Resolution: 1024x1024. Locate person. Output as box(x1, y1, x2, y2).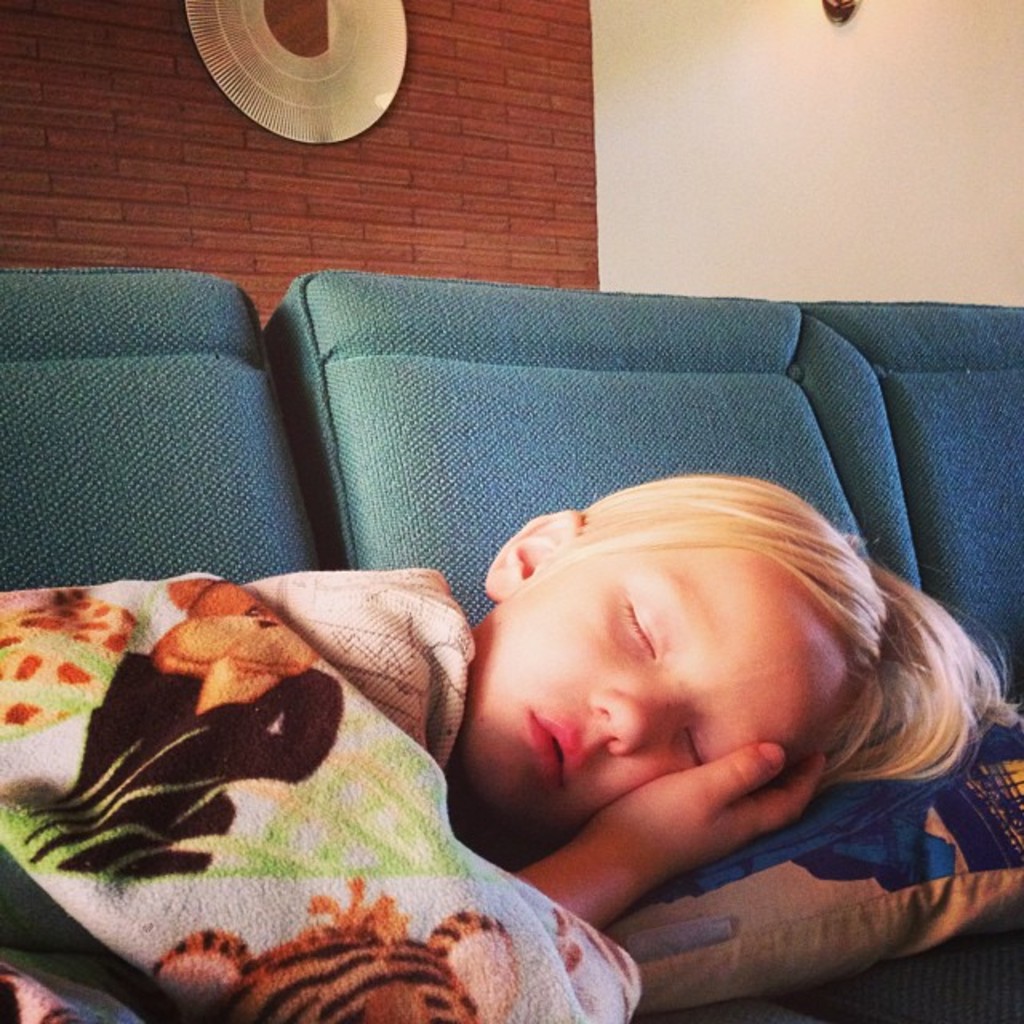
box(253, 467, 1014, 925).
